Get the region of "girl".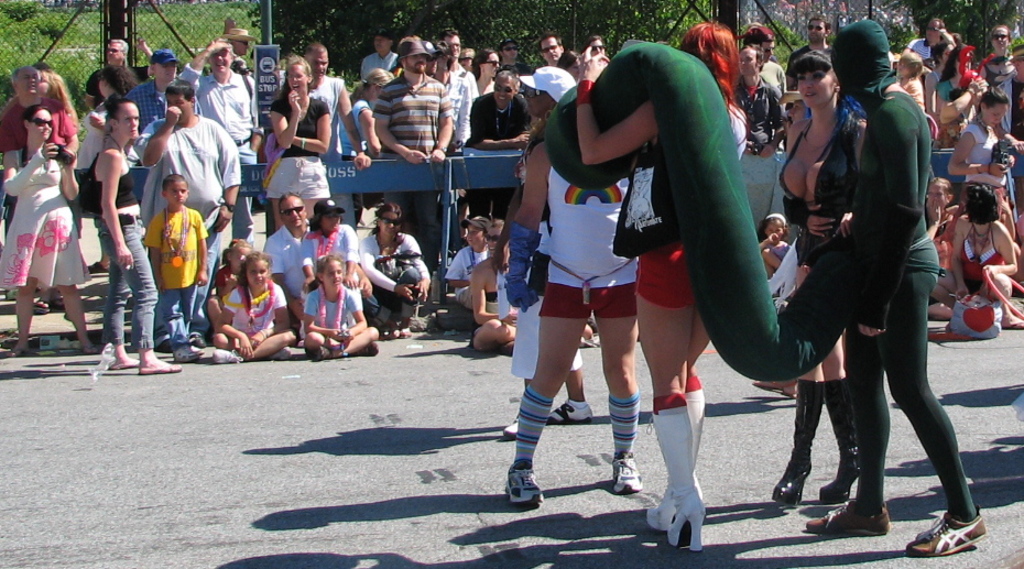
(left=213, top=249, right=296, bottom=363).
